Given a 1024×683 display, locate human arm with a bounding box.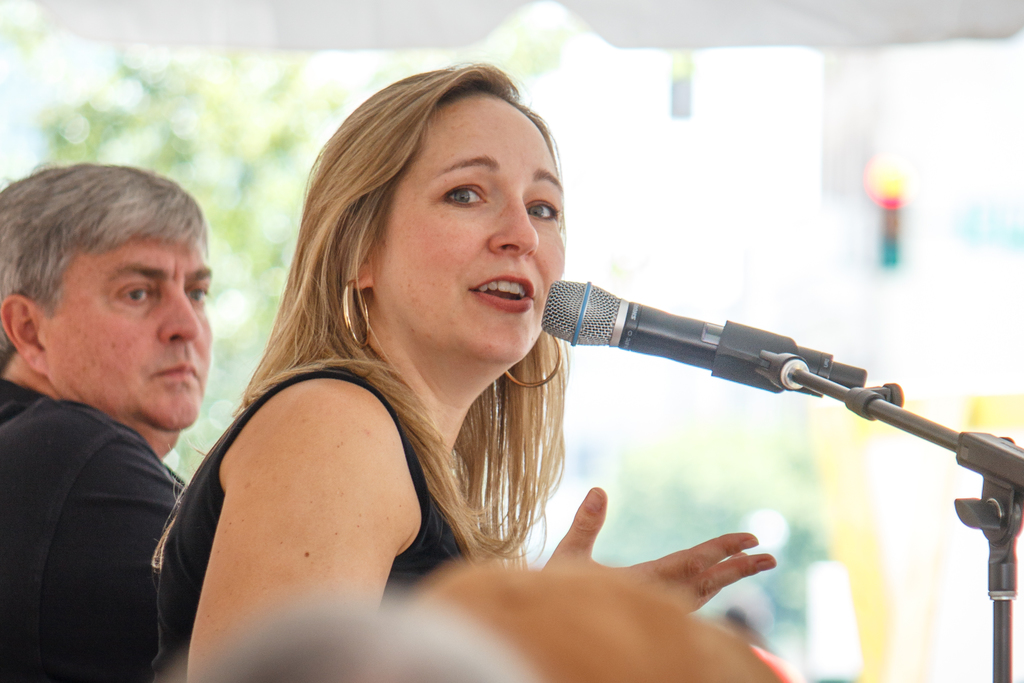
Located: x1=184, y1=384, x2=780, y2=682.
